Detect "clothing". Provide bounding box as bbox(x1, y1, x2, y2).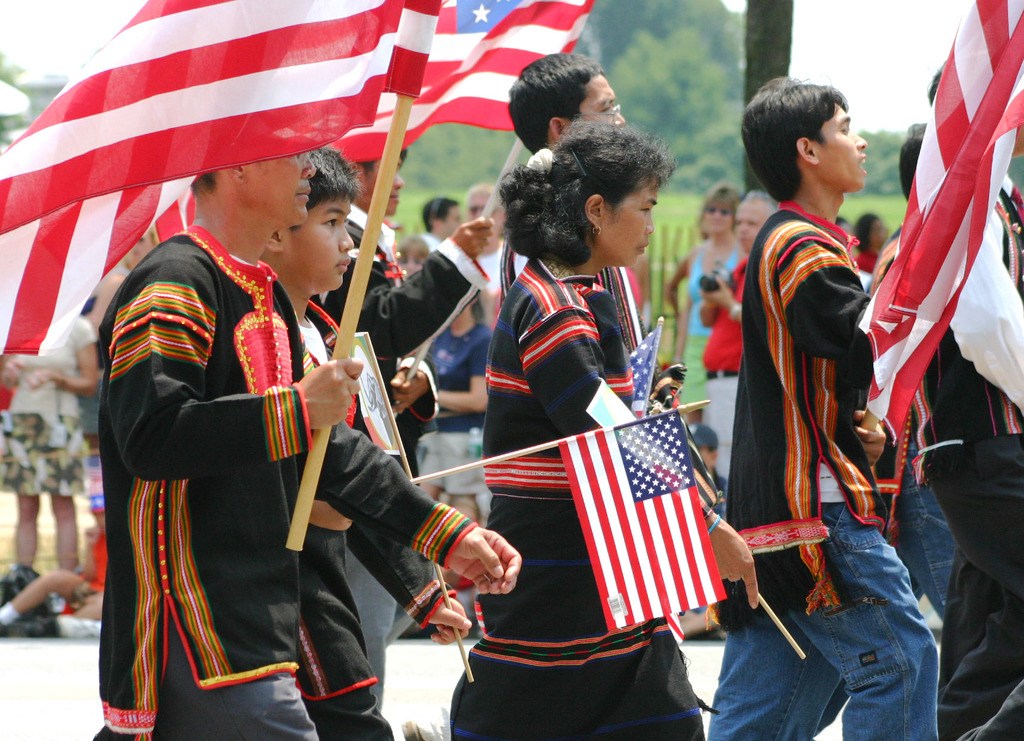
bbox(0, 311, 100, 499).
